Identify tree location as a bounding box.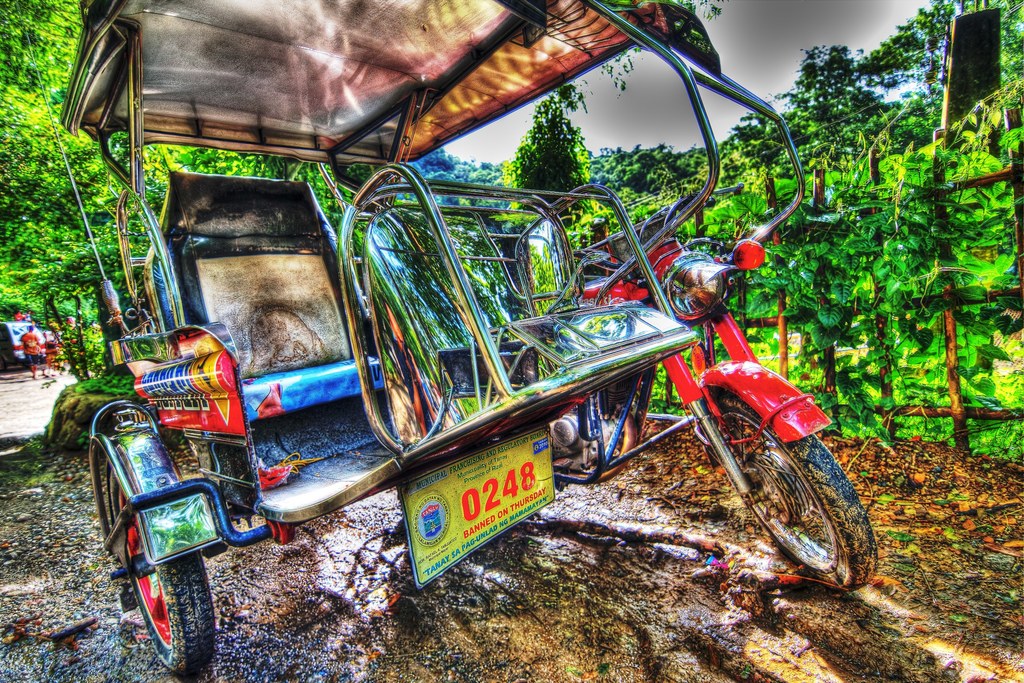
592,0,1023,215.
